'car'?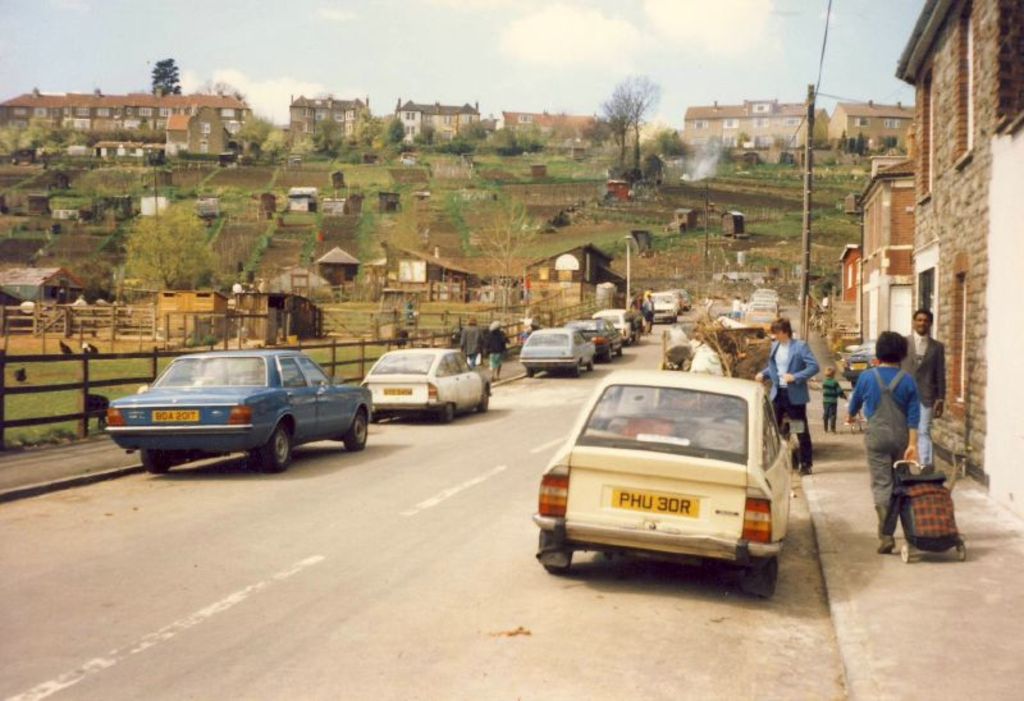
BBox(358, 348, 494, 426)
